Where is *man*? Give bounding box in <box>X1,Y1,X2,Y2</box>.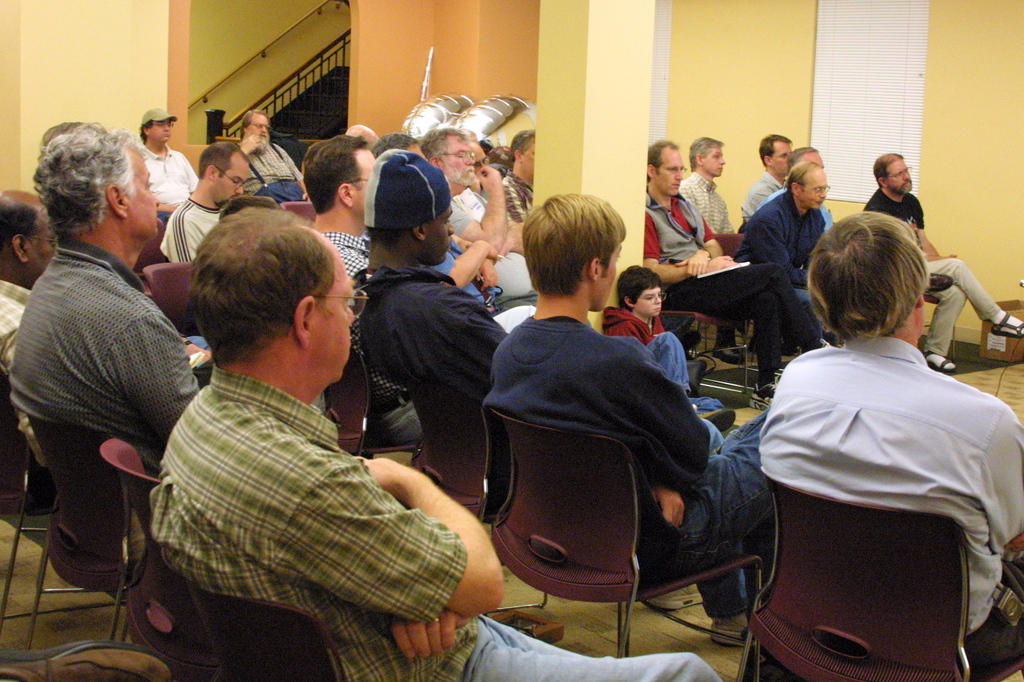
<box>34,116,93,153</box>.
